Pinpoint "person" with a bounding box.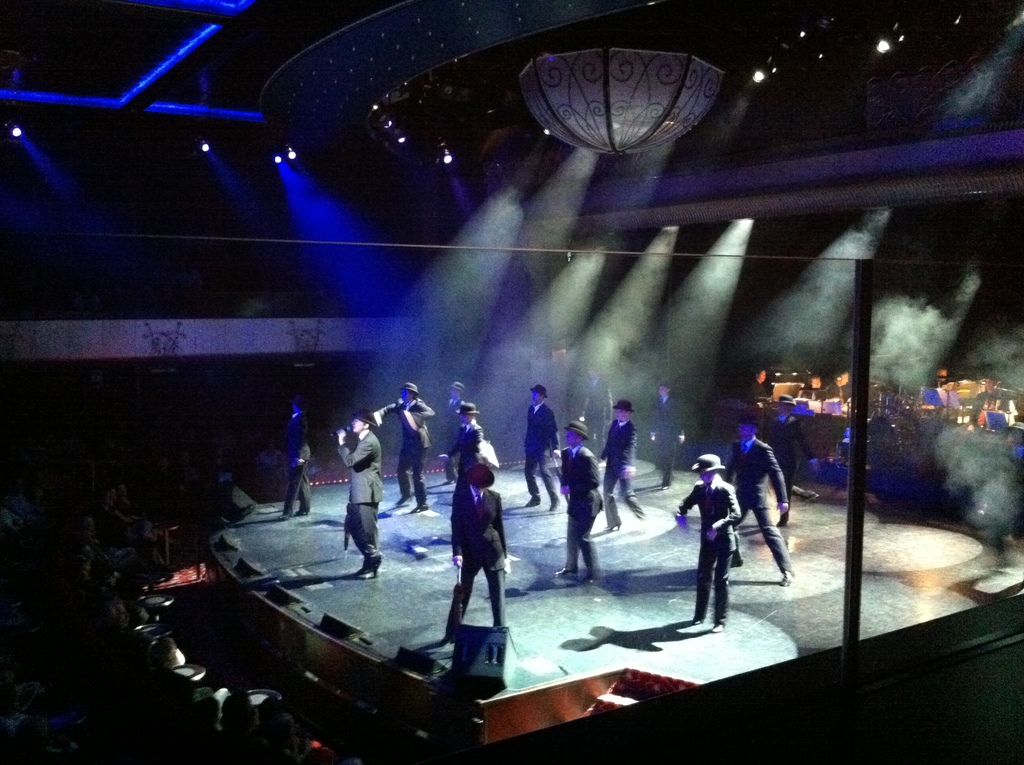
646:378:687:494.
